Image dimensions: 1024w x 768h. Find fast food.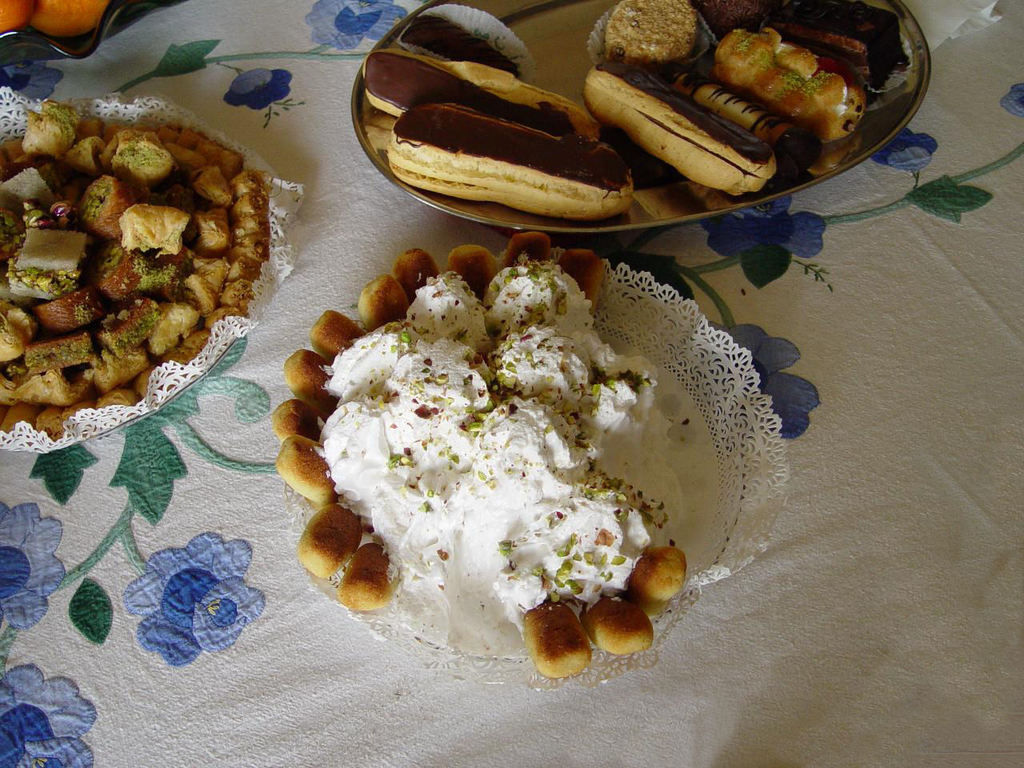
[278, 236, 684, 682].
